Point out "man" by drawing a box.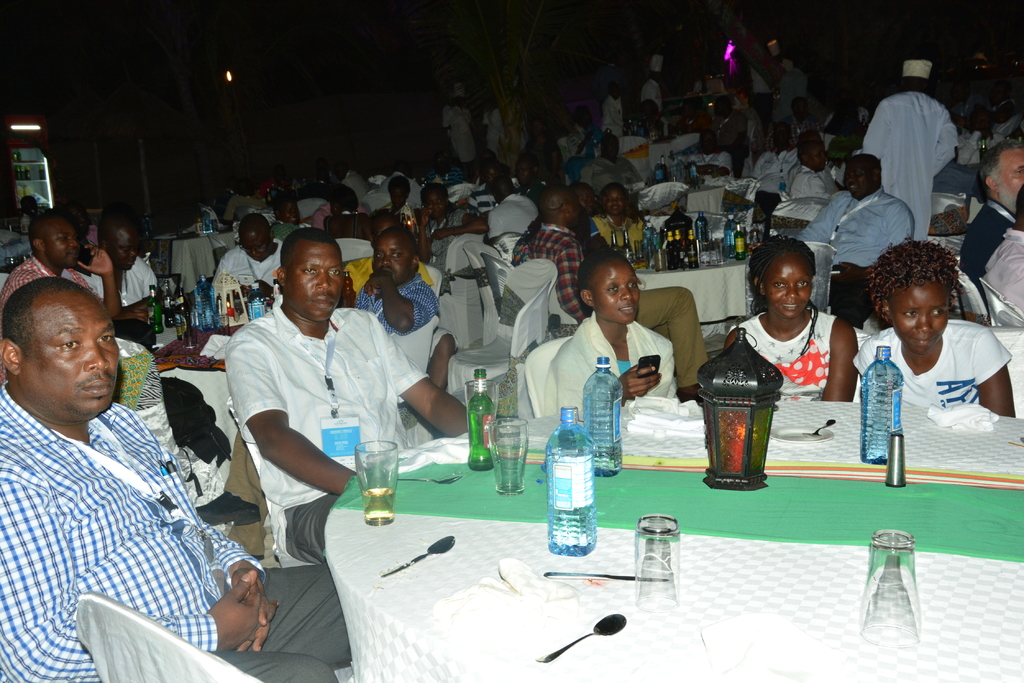
bbox(958, 137, 1023, 312).
